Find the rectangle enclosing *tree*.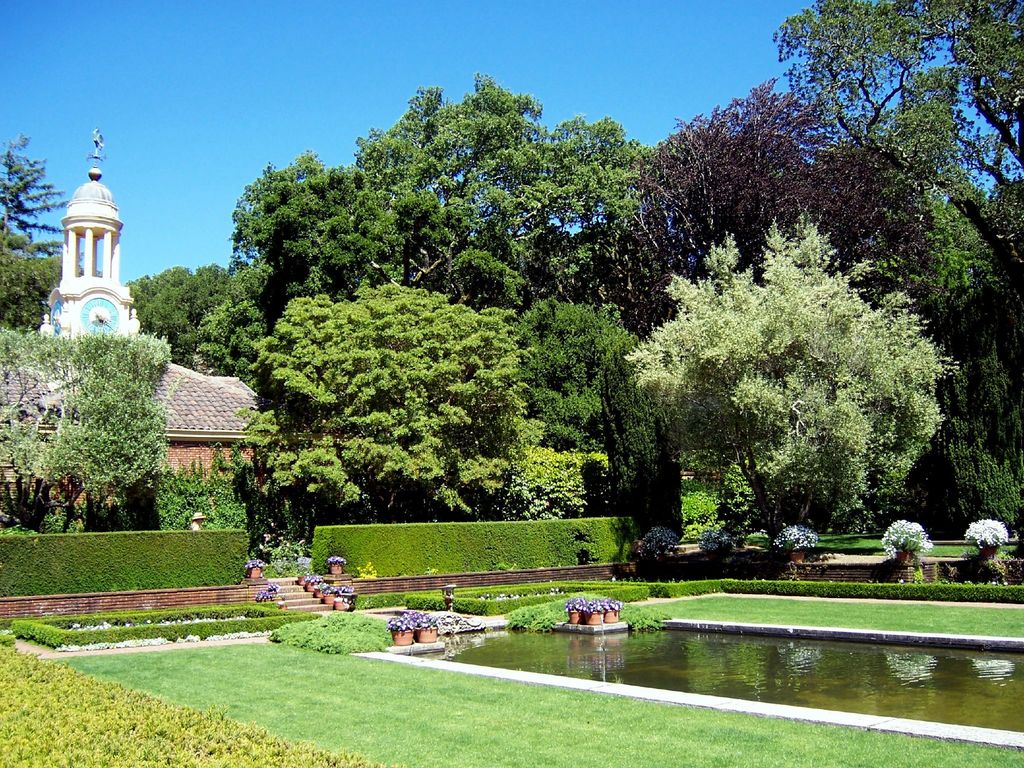
crop(753, 0, 1023, 538).
